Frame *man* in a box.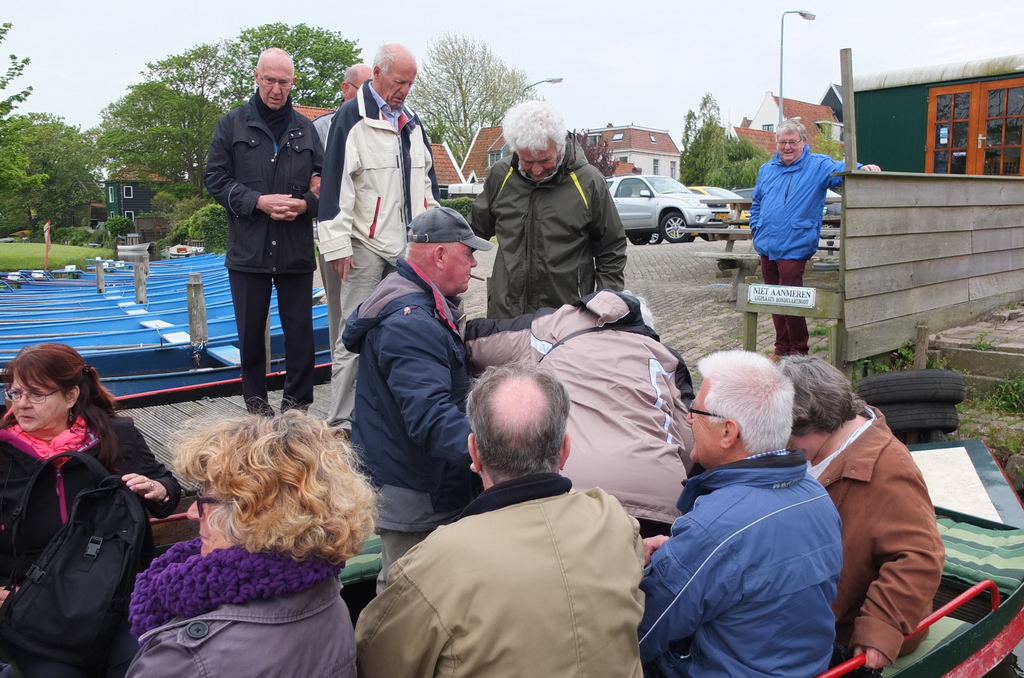
locate(345, 199, 499, 580).
